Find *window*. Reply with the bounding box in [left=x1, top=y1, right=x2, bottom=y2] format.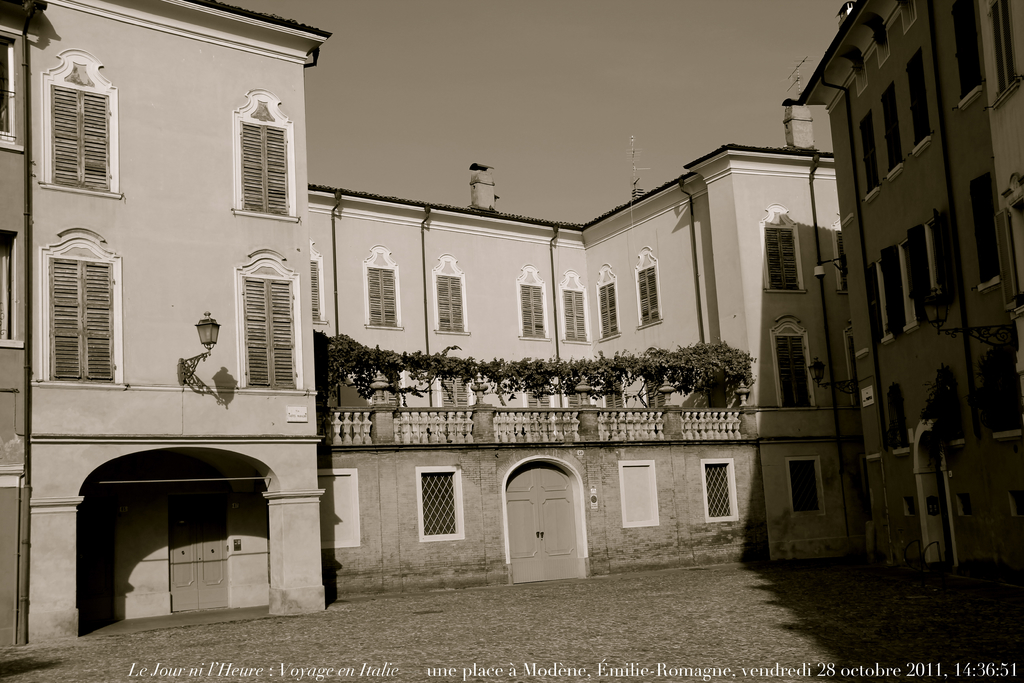
[left=989, top=0, right=1016, bottom=95].
